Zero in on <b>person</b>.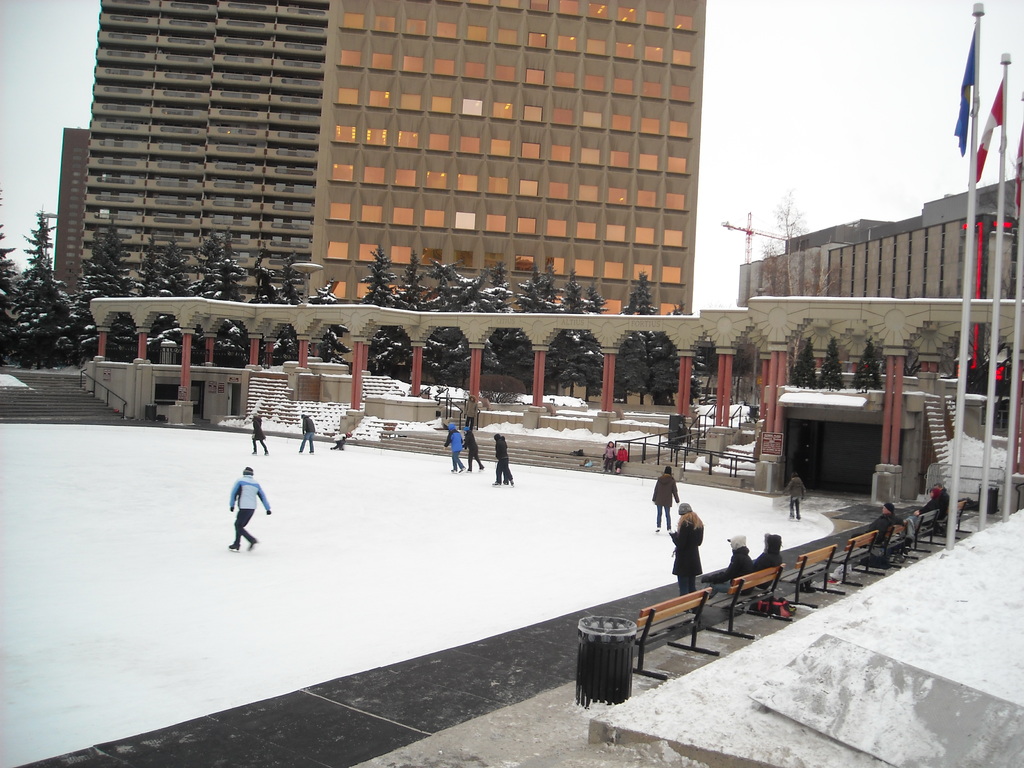
Zeroed in: 223, 465, 271, 552.
